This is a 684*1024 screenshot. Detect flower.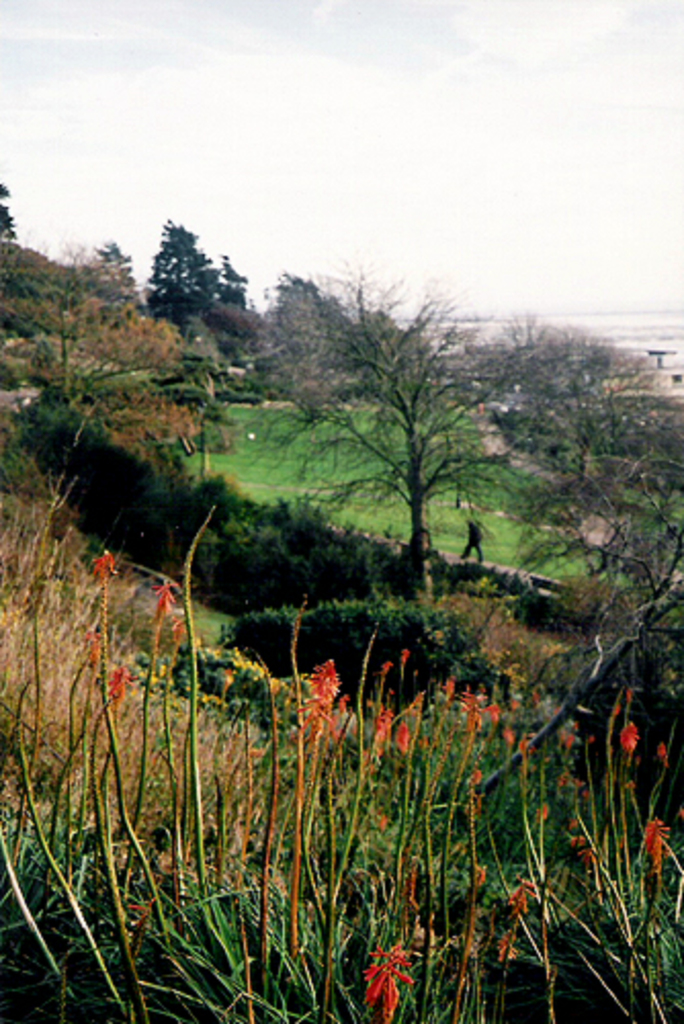
<region>500, 877, 532, 979</region>.
